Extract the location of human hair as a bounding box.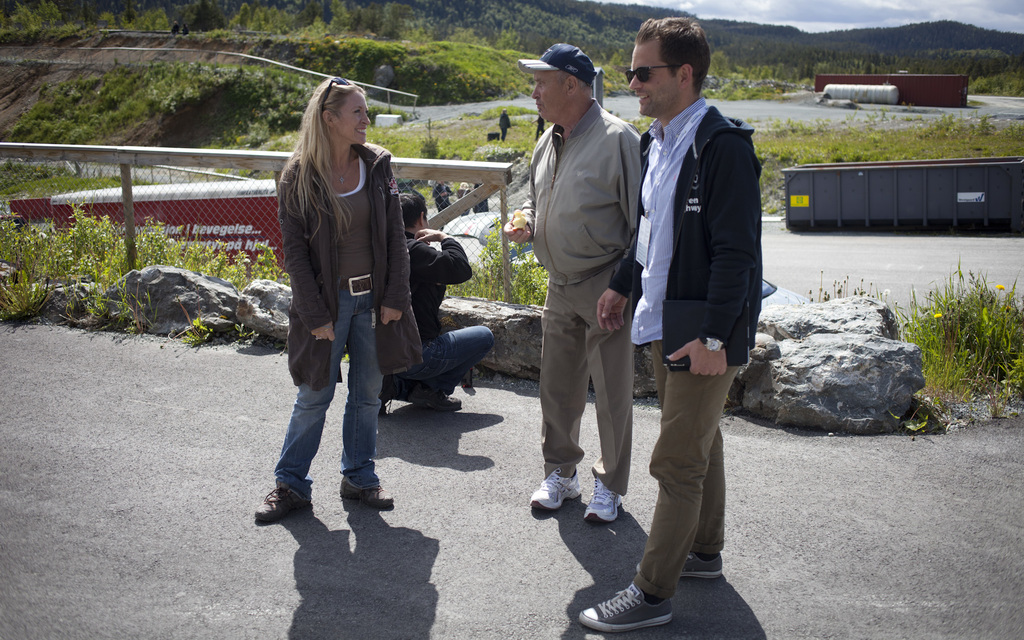
276:78:367:243.
